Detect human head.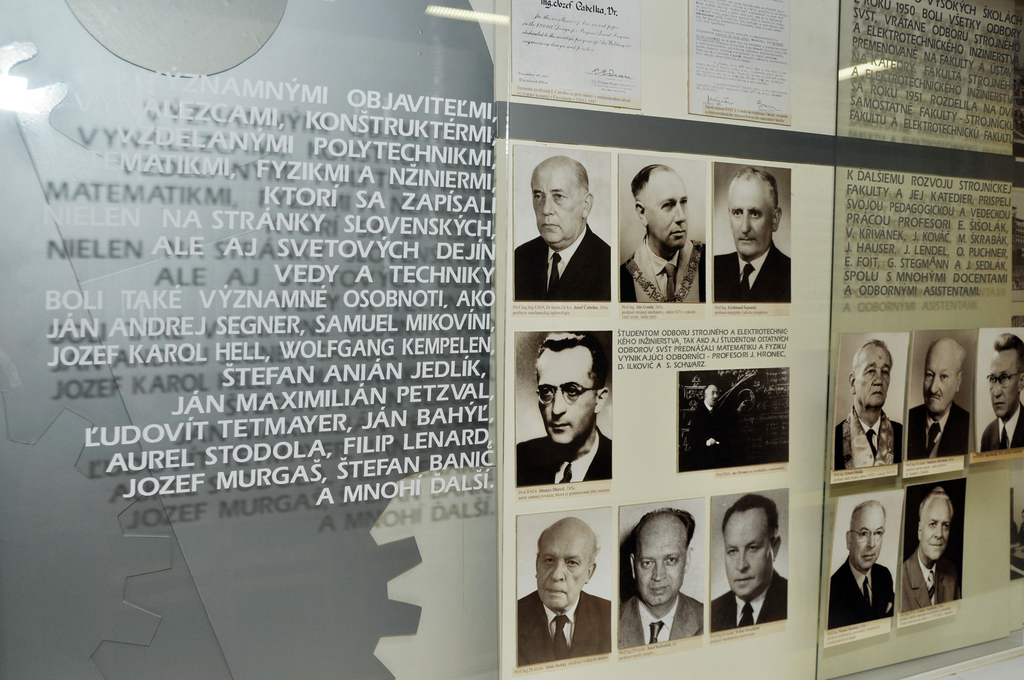
Detected at left=925, top=337, right=968, bottom=416.
